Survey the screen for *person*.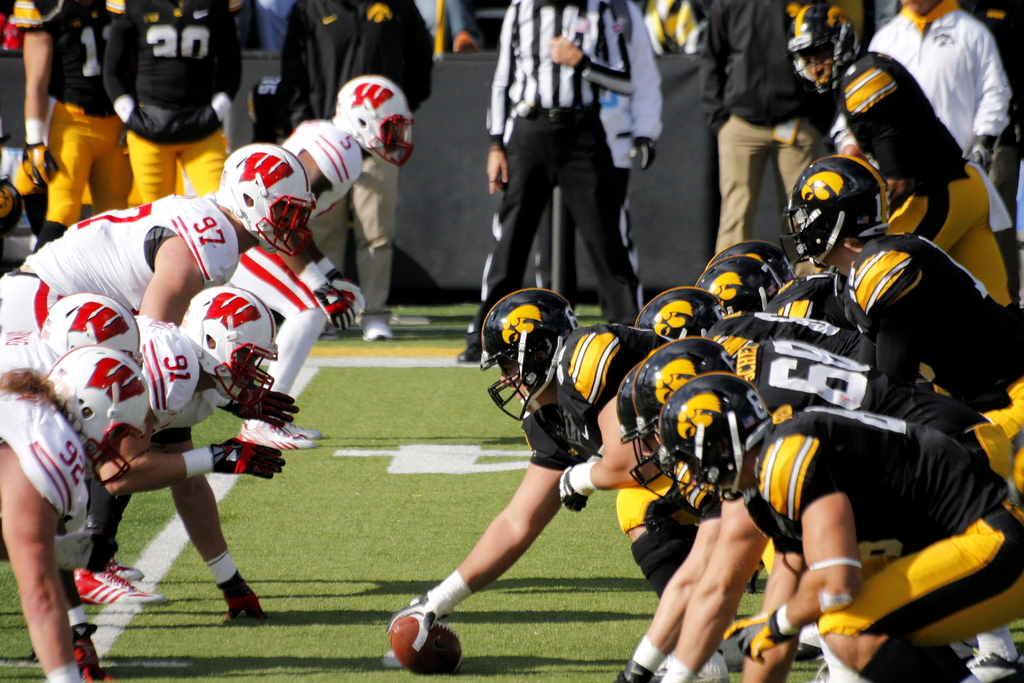
Survey found: x1=831 y1=0 x2=1014 y2=242.
